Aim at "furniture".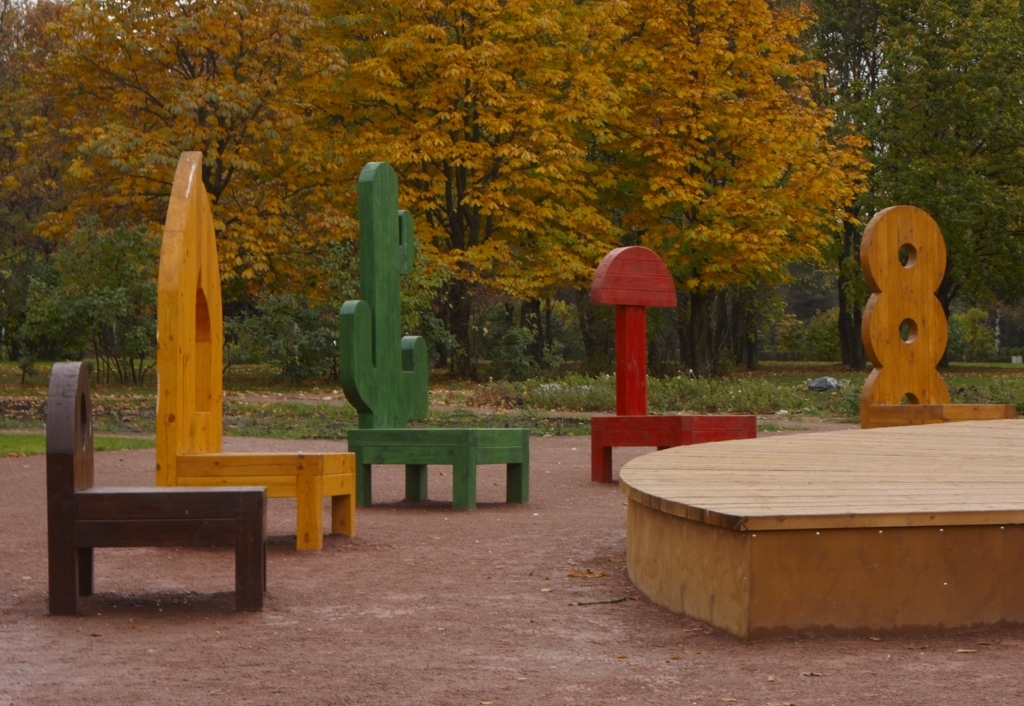
Aimed at <region>860, 204, 1016, 427</region>.
